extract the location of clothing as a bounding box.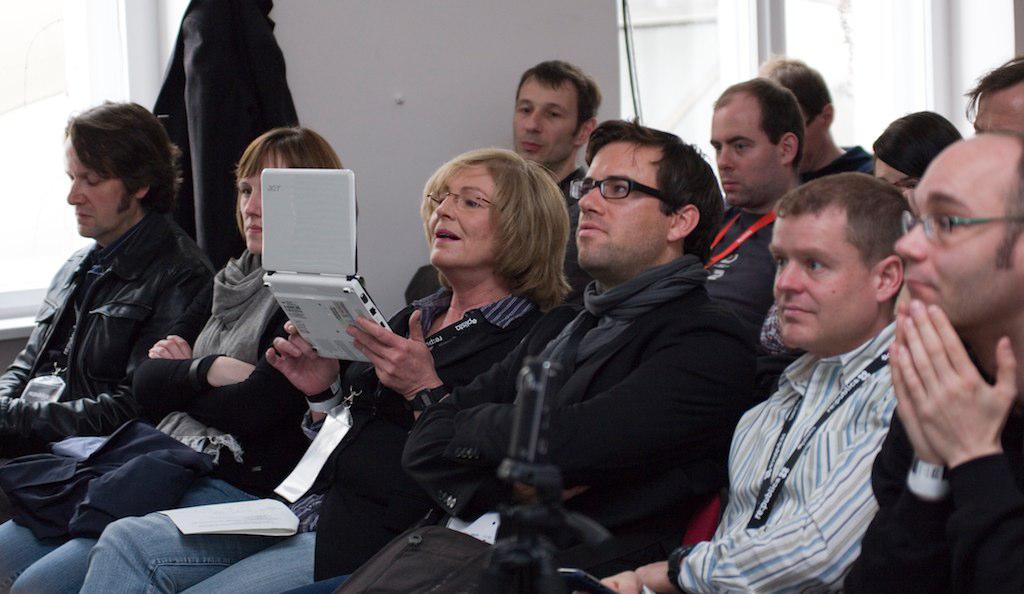
rect(693, 195, 797, 312).
